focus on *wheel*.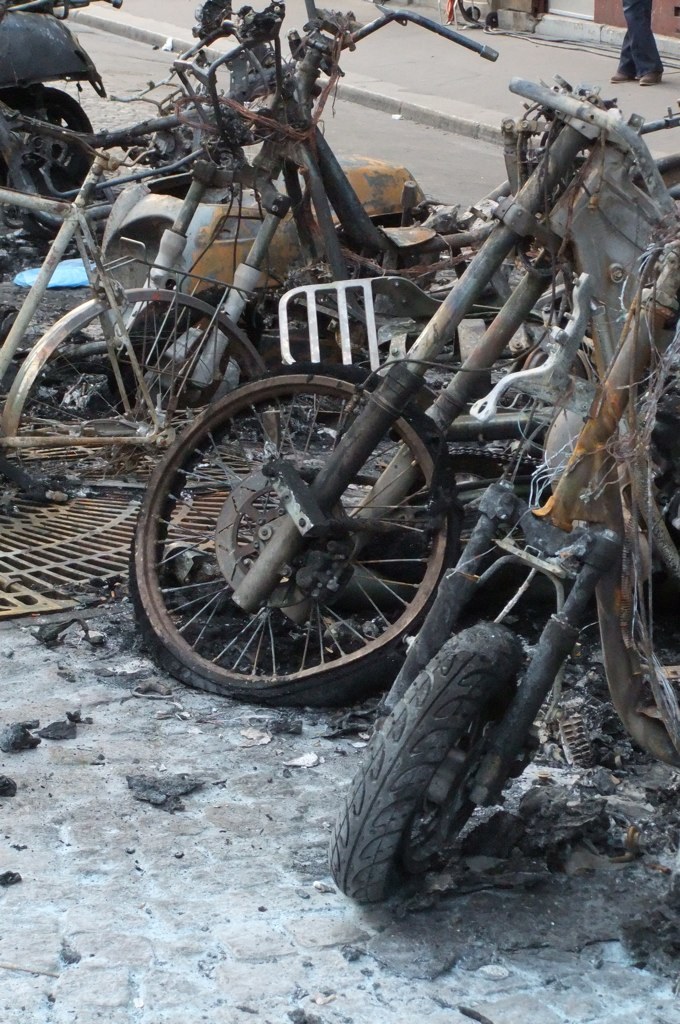
Focused at x1=135, y1=367, x2=463, y2=704.
